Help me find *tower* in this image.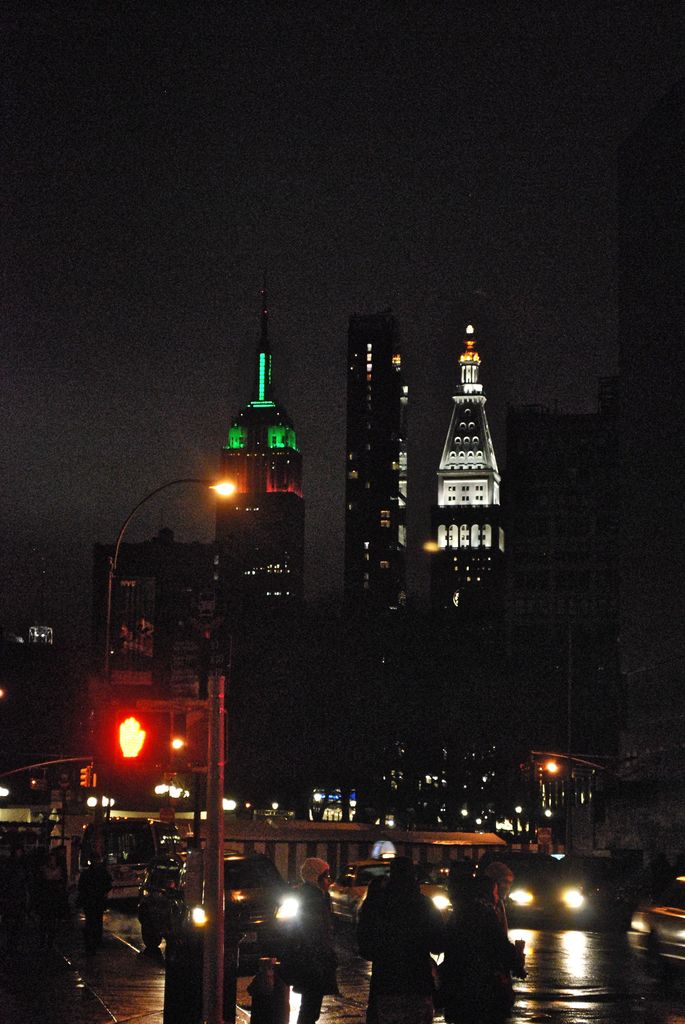
Found it: (411, 304, 499, 633).
